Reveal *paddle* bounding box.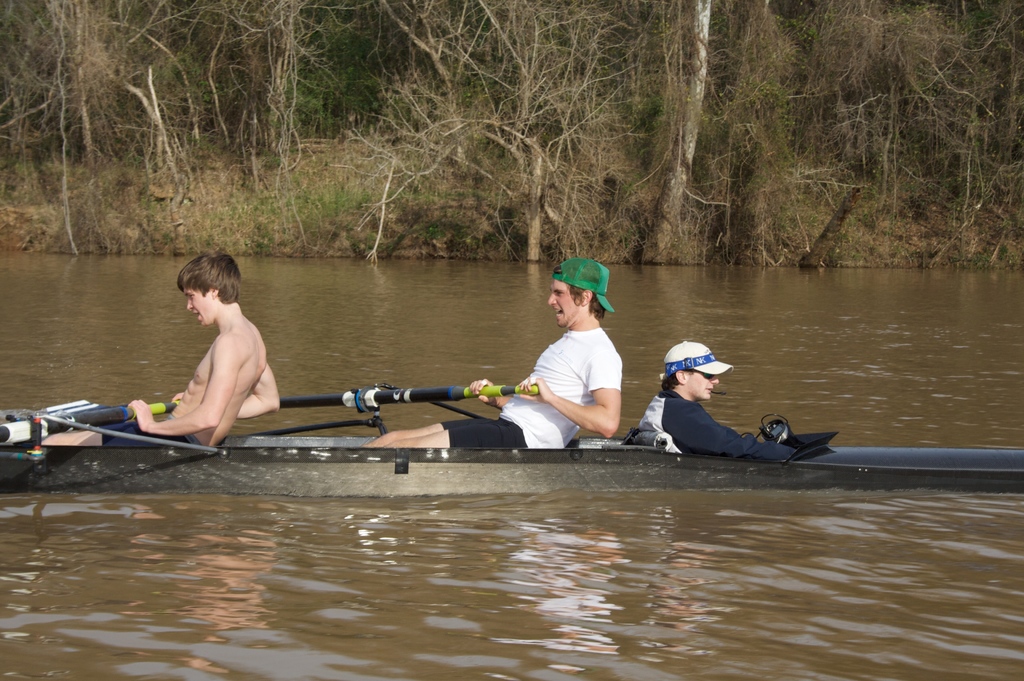
Revealed: x1=0 y1=389 x2=194 y2=456.
